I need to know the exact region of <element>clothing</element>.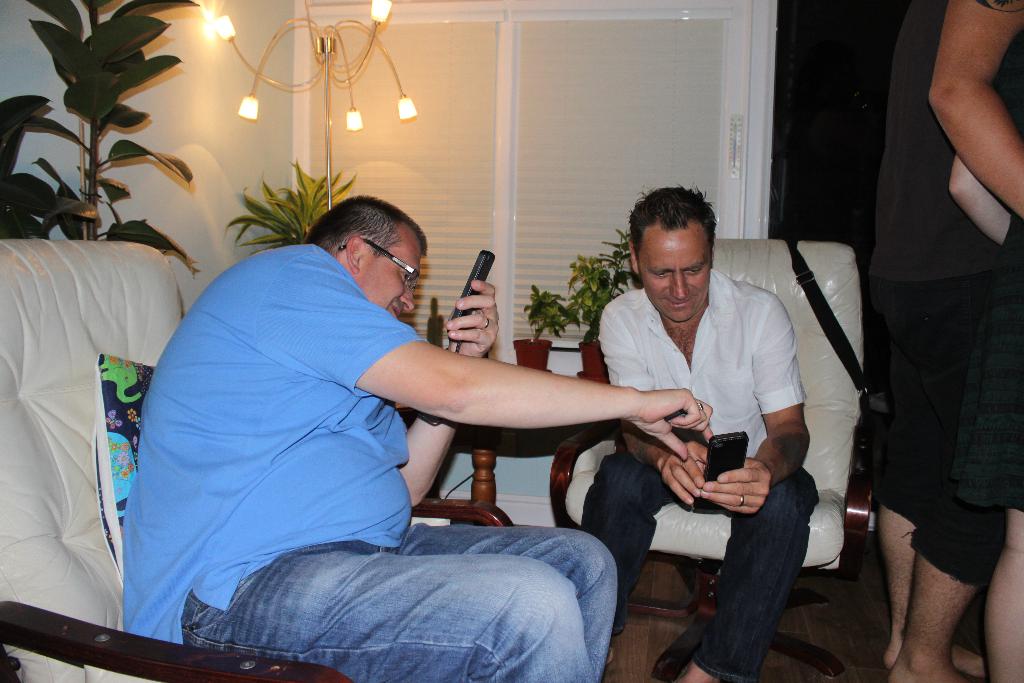
Region: bbox=[584, 273, 817, 672].
